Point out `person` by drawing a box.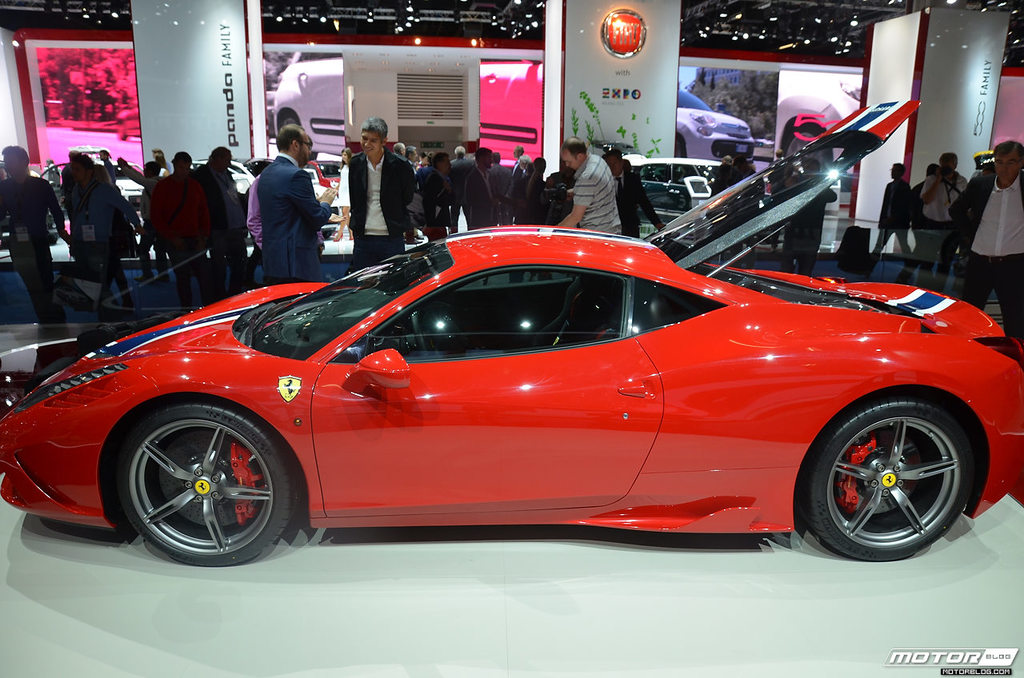
crop(144, 150, 212, 306).
